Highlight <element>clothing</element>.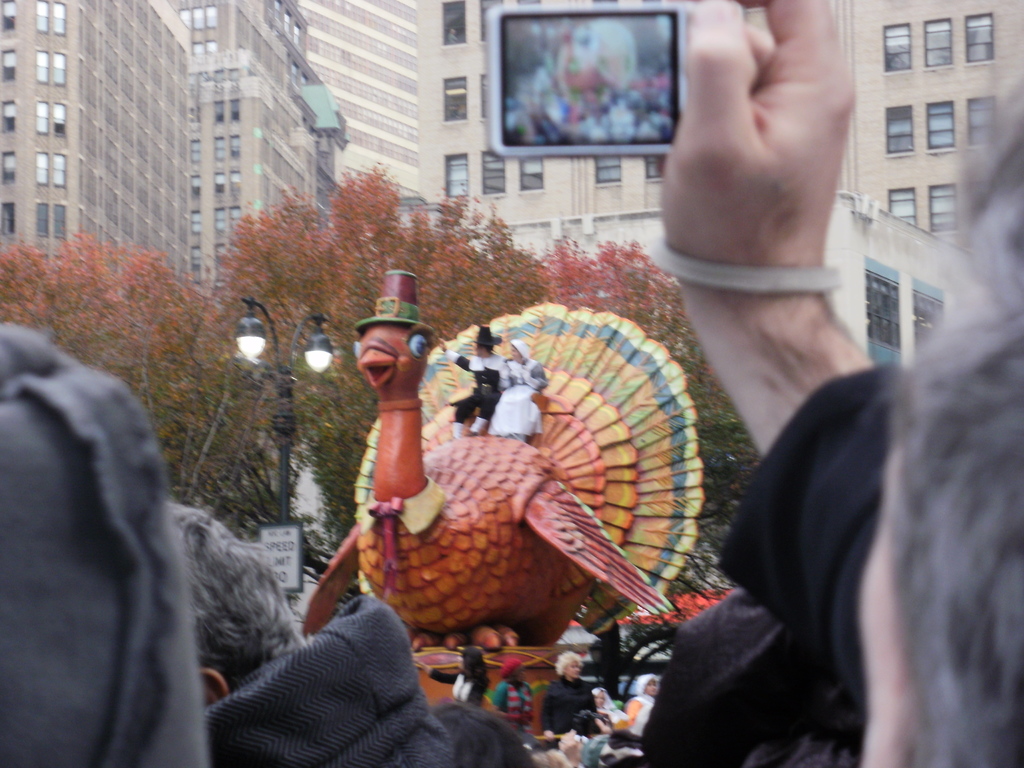
Highlighted region: <box>193,591,461,767</box>.
